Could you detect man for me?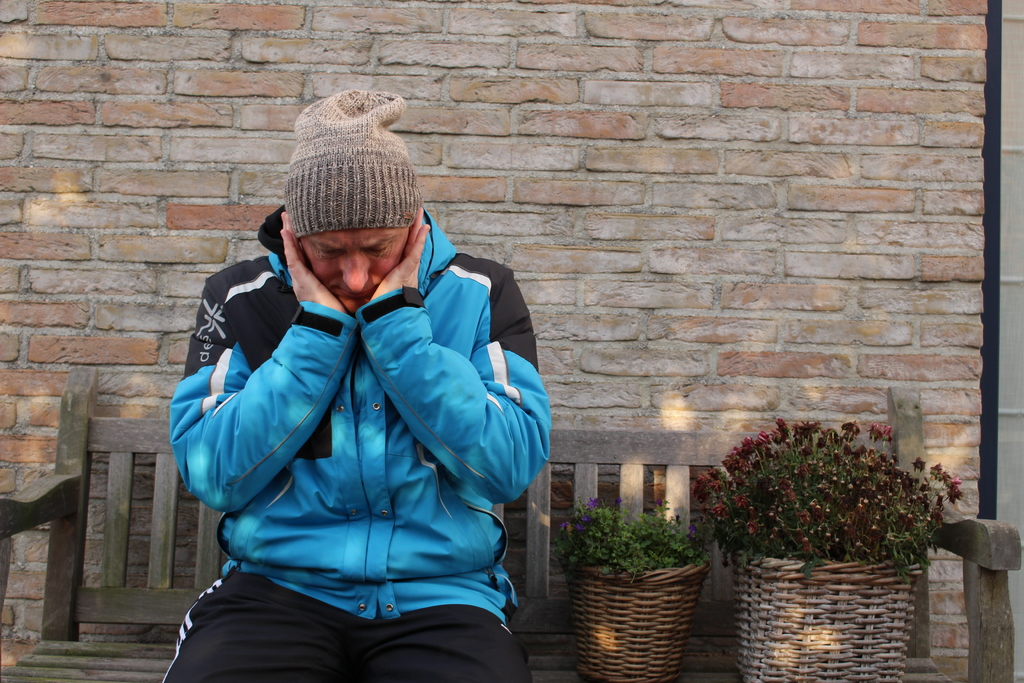
Detection result: left=115, top=70, right=550, bottom=682.
